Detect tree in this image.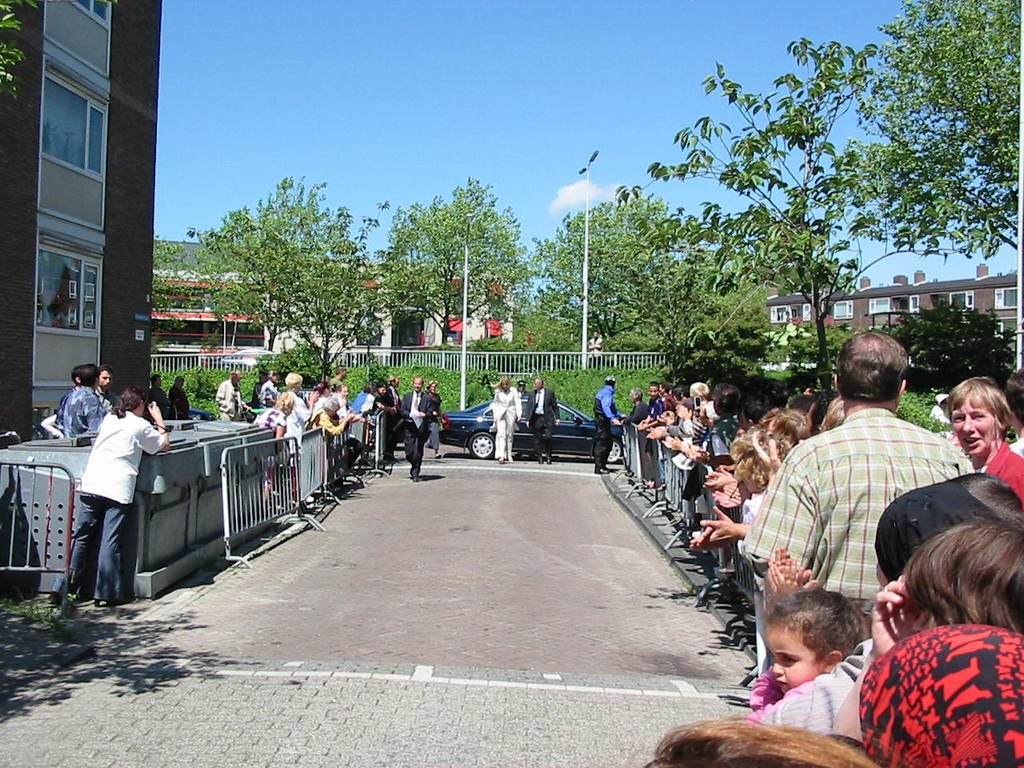
Detection: region(824, 0, 1023, 252).
